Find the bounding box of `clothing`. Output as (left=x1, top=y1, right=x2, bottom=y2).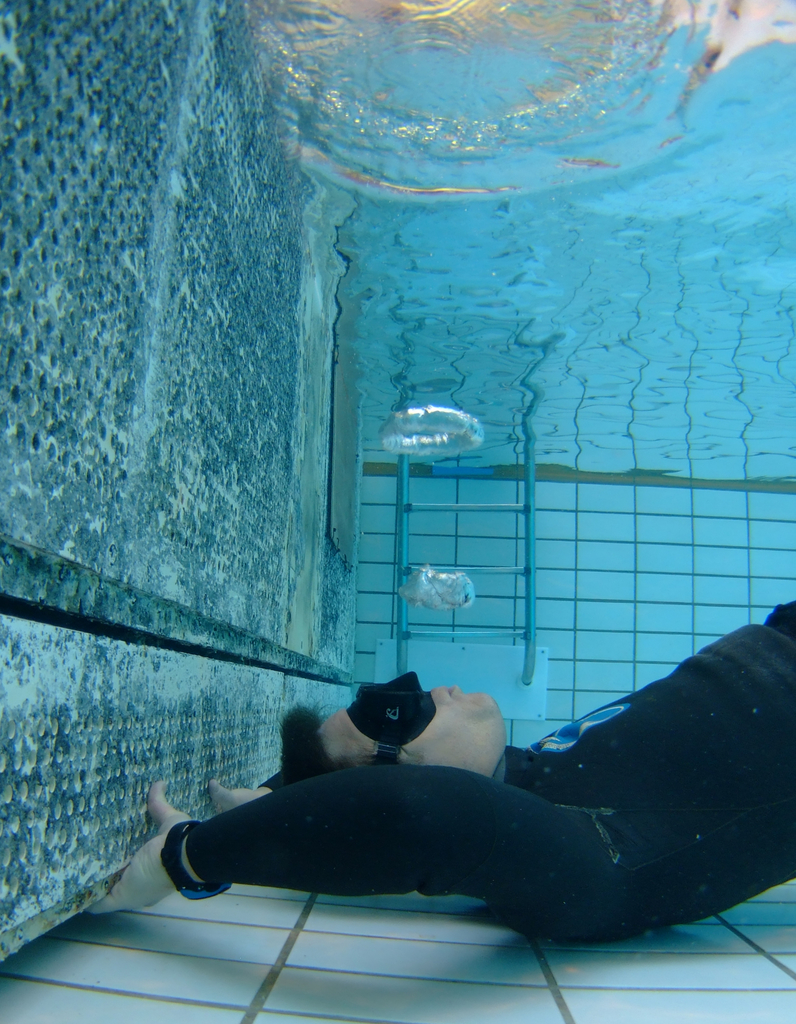
(left=162, top=598, right=795, bottom=954).
